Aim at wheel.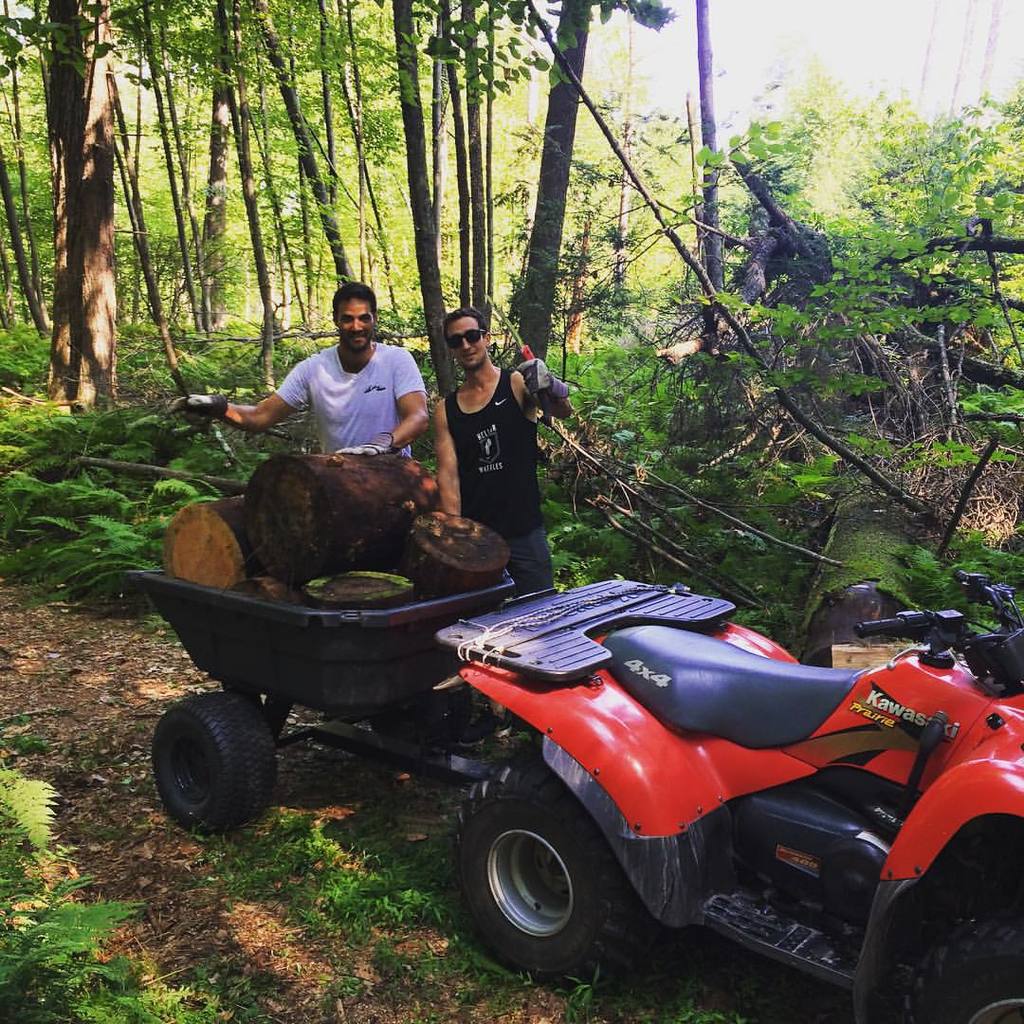
Aimed at detection(466, 792, 643, 970).
